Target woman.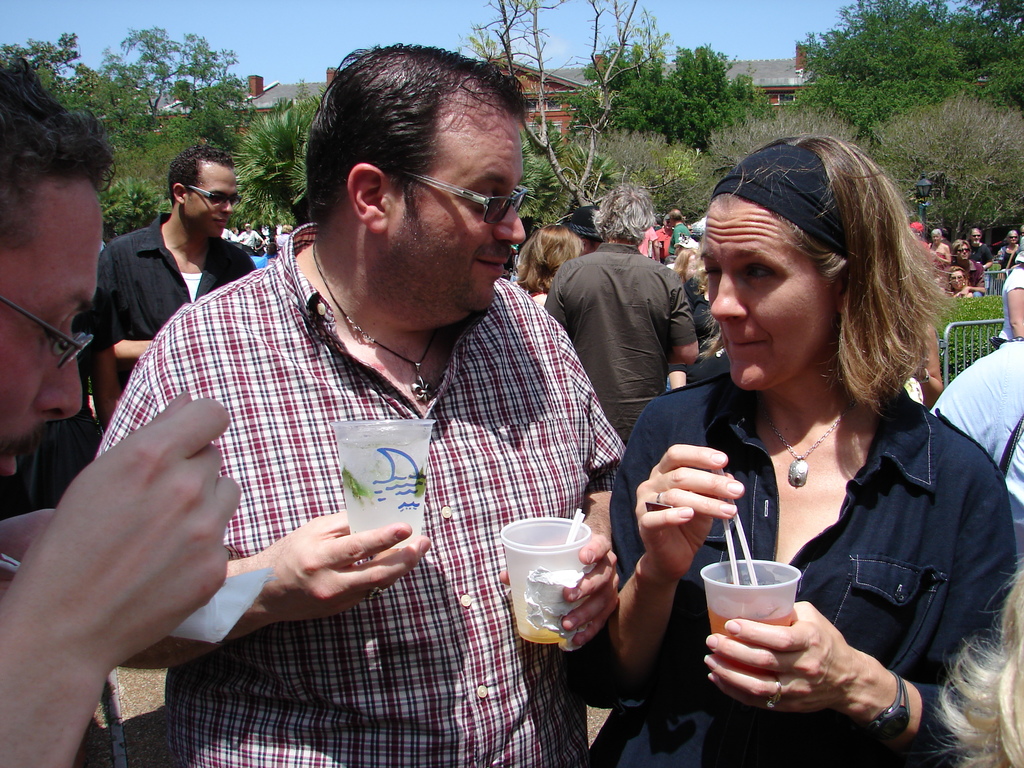
Target region: left=514, top=226, right=584, bottom=304.
